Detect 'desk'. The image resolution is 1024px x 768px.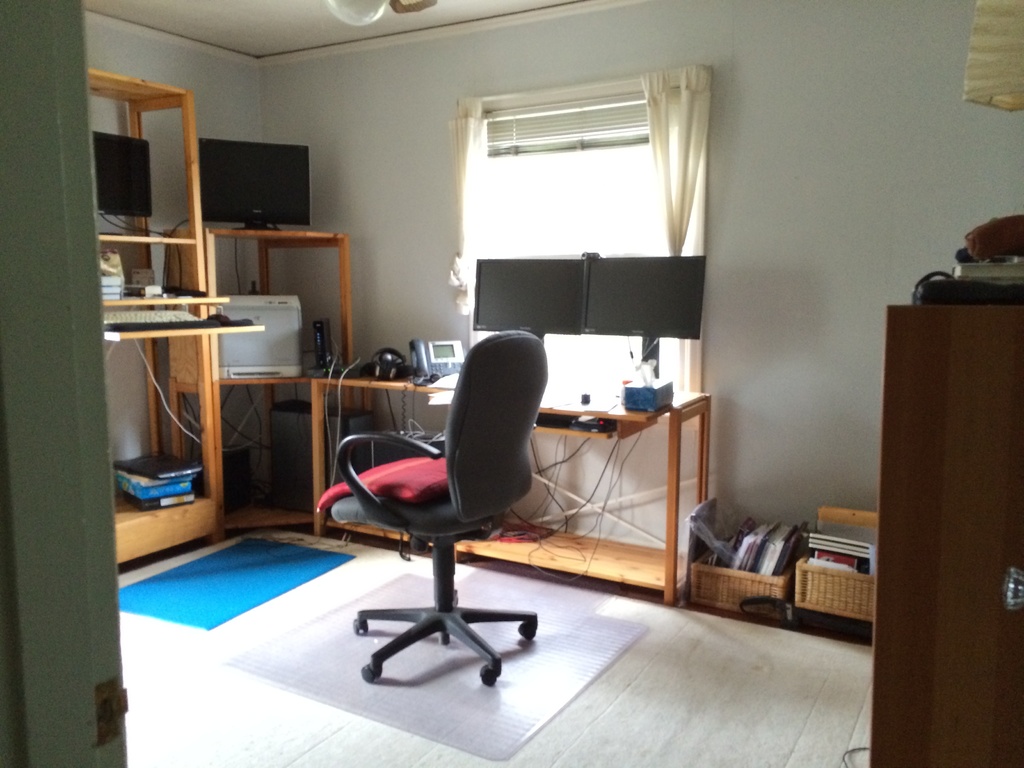
(311,402,709,608).
